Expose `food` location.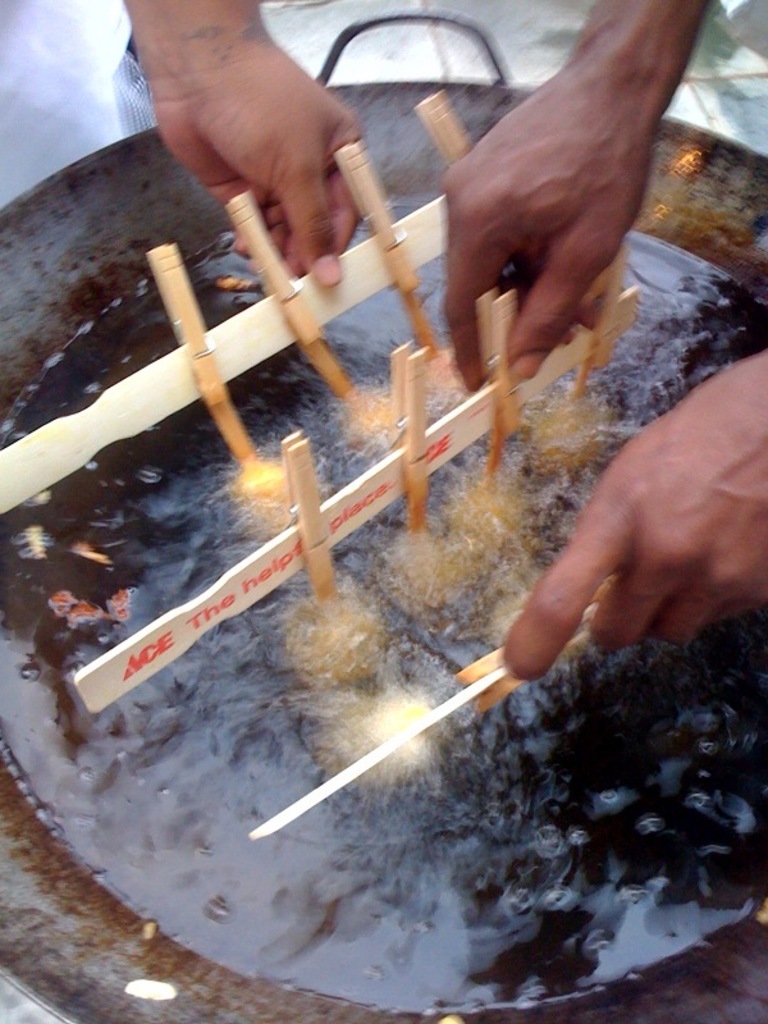
Exposed at [421, 347, 466, 403].
